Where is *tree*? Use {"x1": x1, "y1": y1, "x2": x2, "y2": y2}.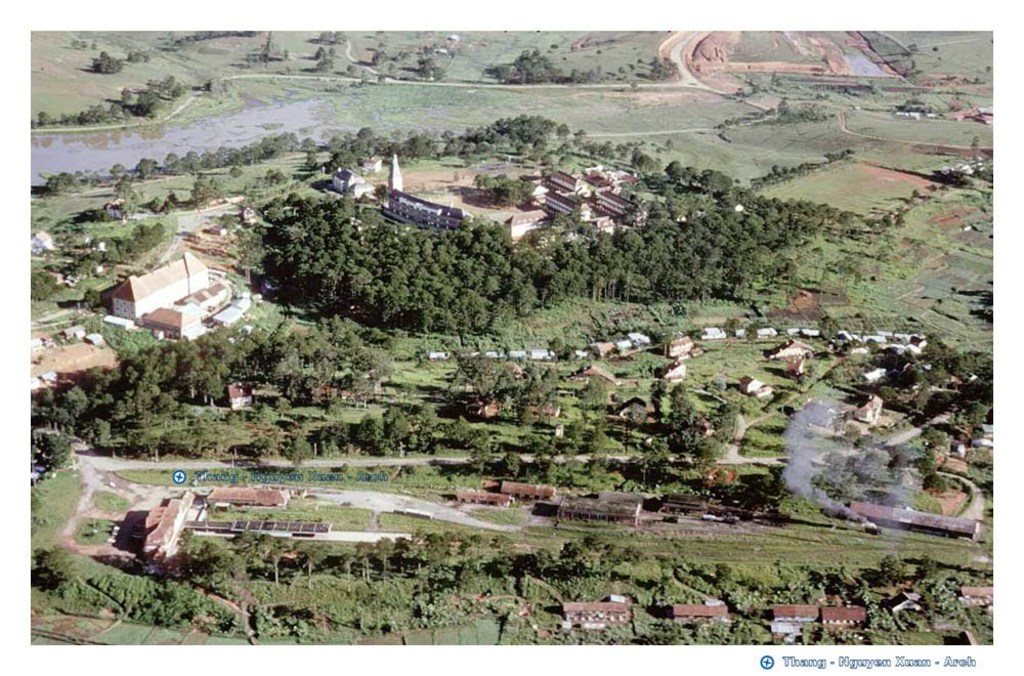
{"x1": 918, "y1": 552, "x2": 939, "y2": 581}.
